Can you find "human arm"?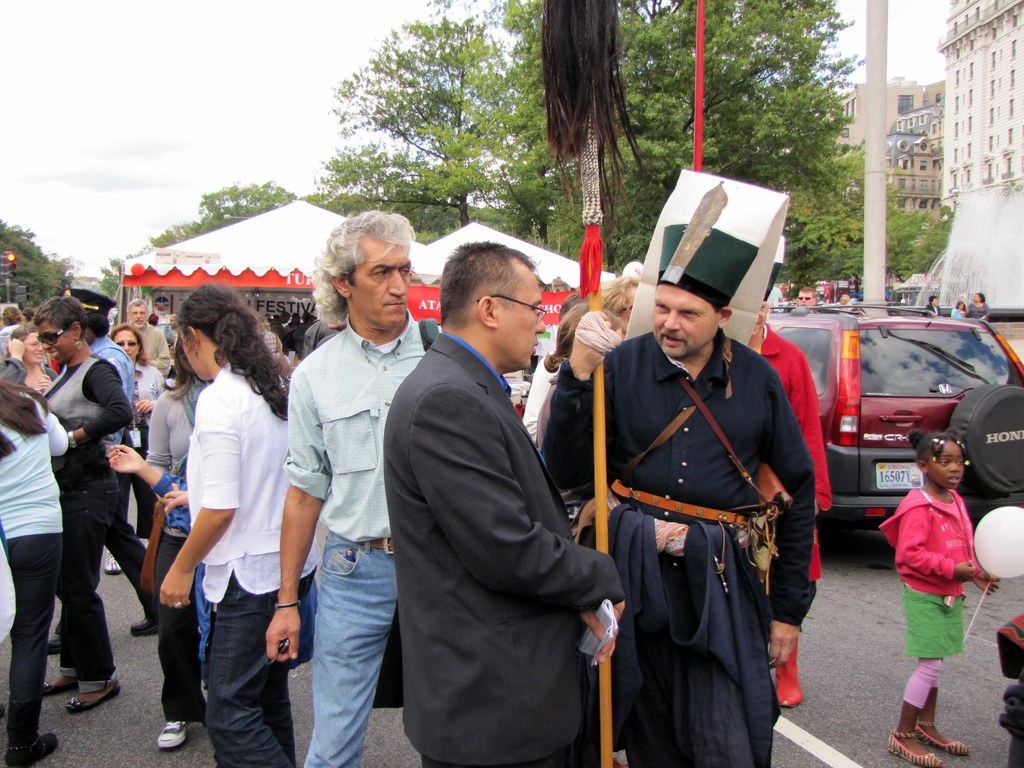
Yes, bounding box: crop(36, 370, 58, 391).
